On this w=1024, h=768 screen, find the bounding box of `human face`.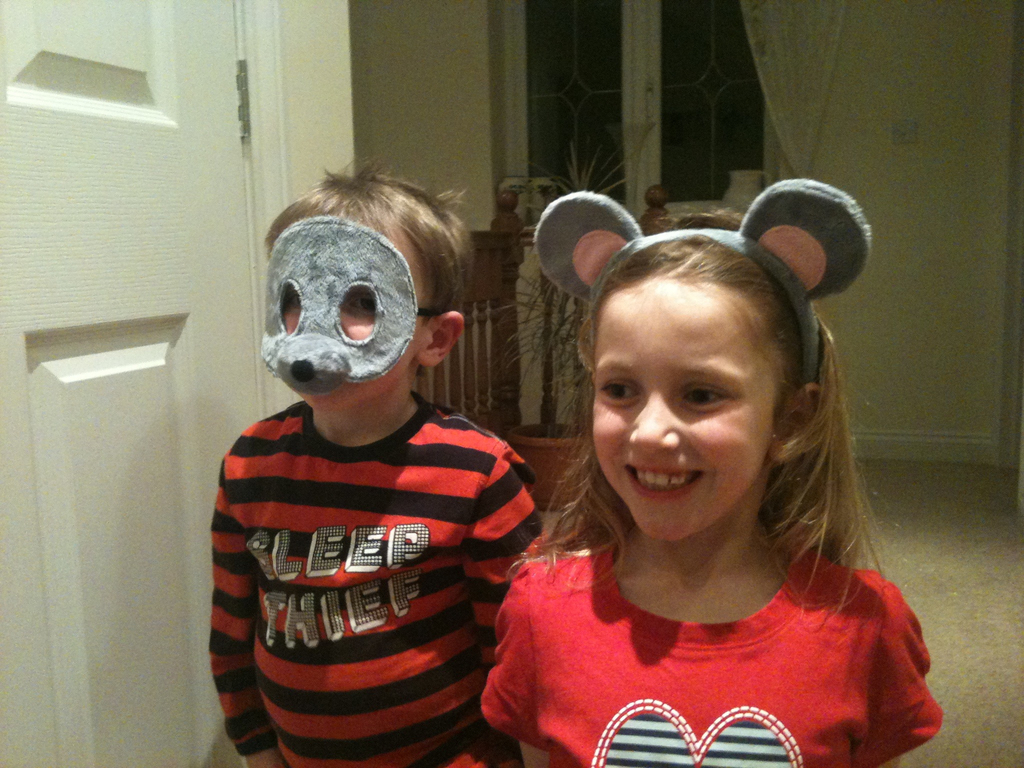
Bounding box: bbox=[280, 288, 424, 408].
